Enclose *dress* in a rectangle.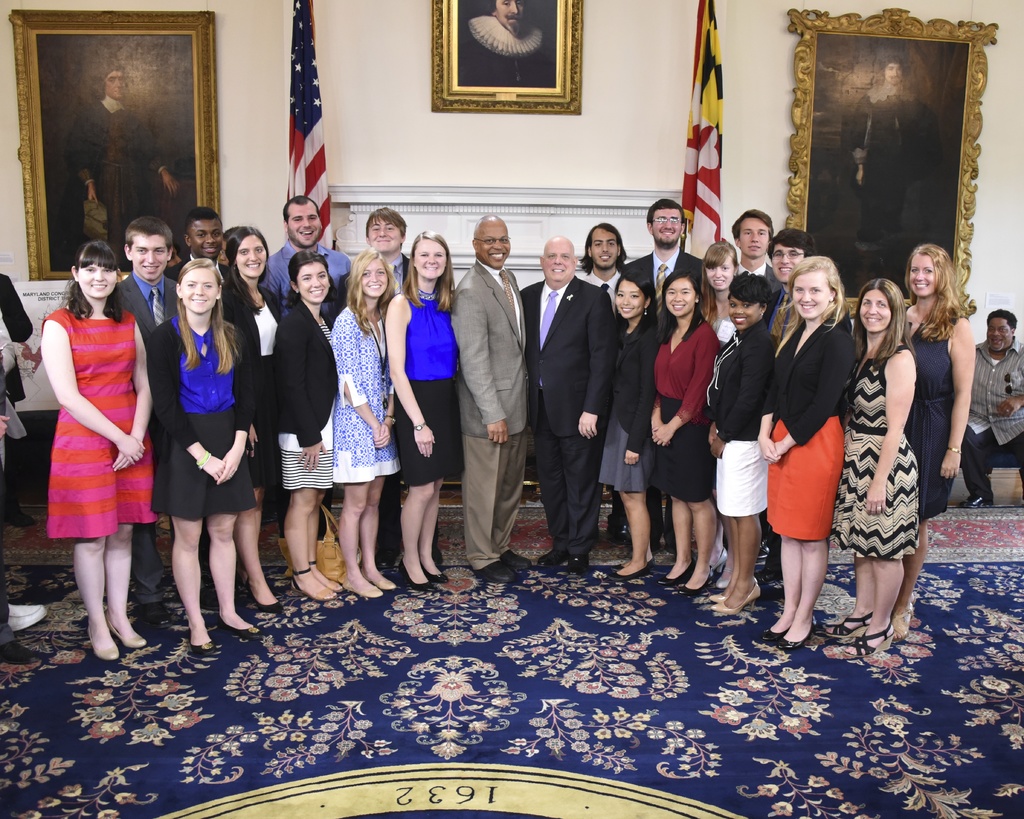
<bbox>45, 306, 158, 537</bbox>.
